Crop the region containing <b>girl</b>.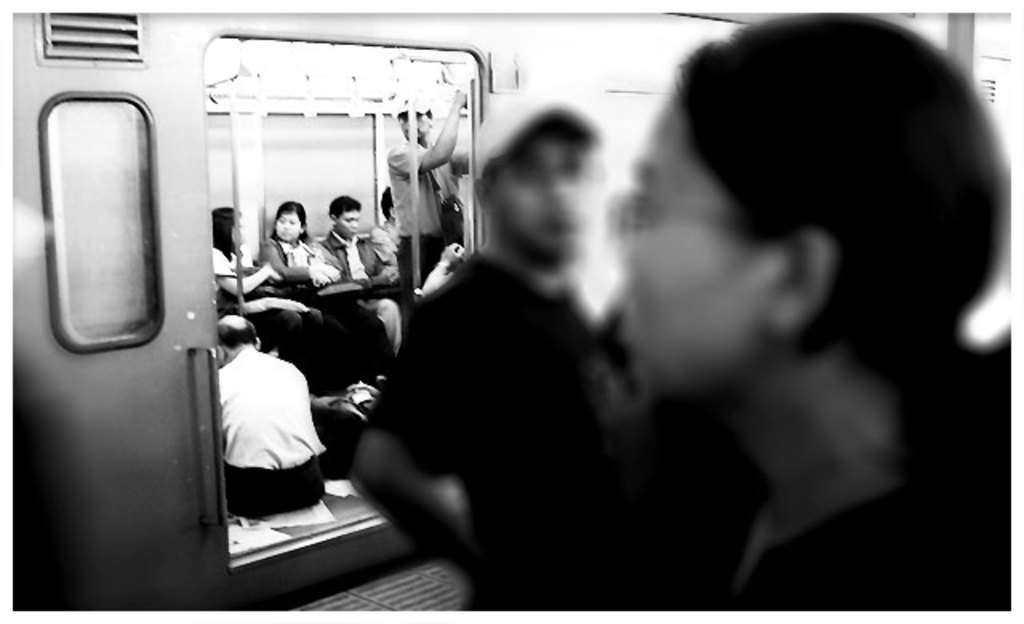
Crop region: [261, 194, 390, 371].
